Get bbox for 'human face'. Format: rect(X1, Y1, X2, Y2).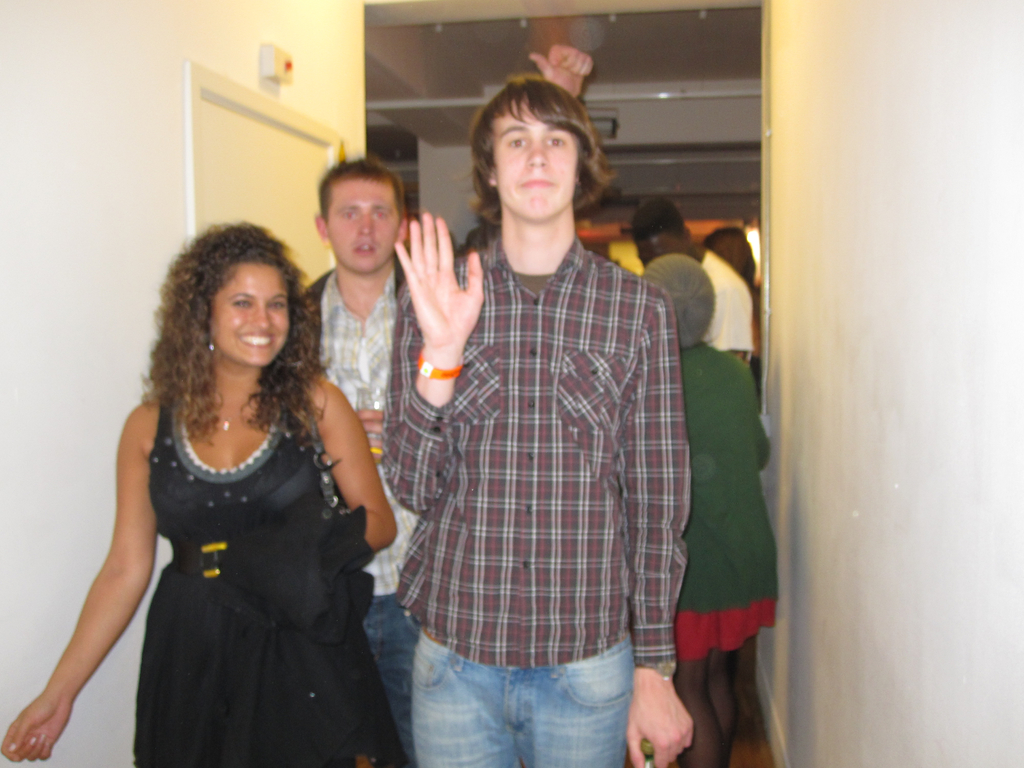
rect(206, 260, 292, 374).
